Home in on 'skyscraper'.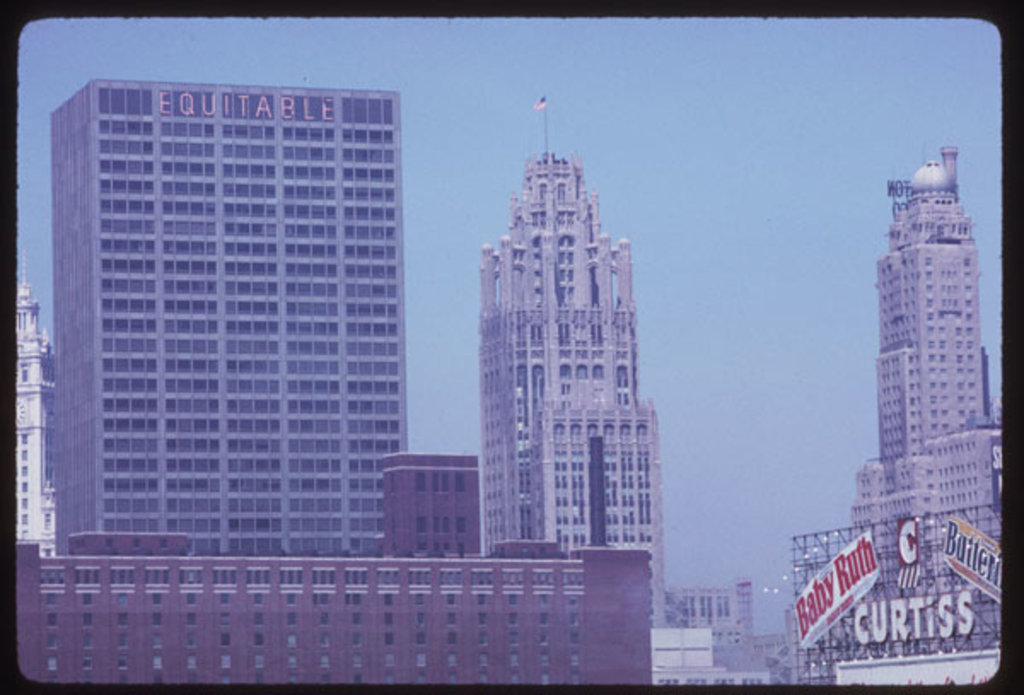
Homed in at BBox(478, 73, 657, 635).
